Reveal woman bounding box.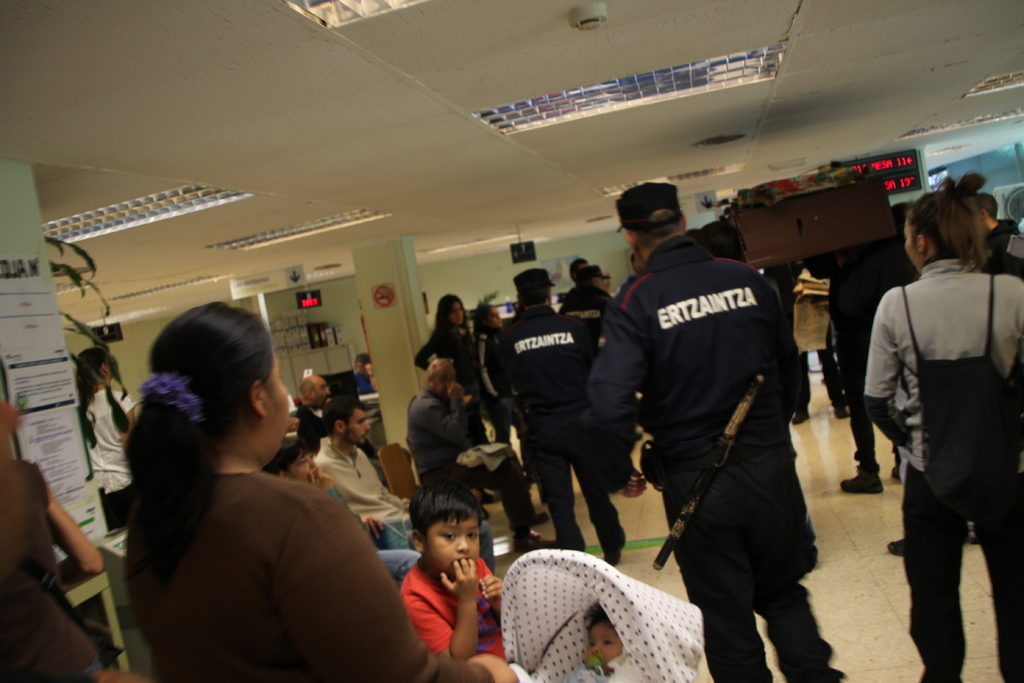
Revealed: (474, 296, 507, 426).
